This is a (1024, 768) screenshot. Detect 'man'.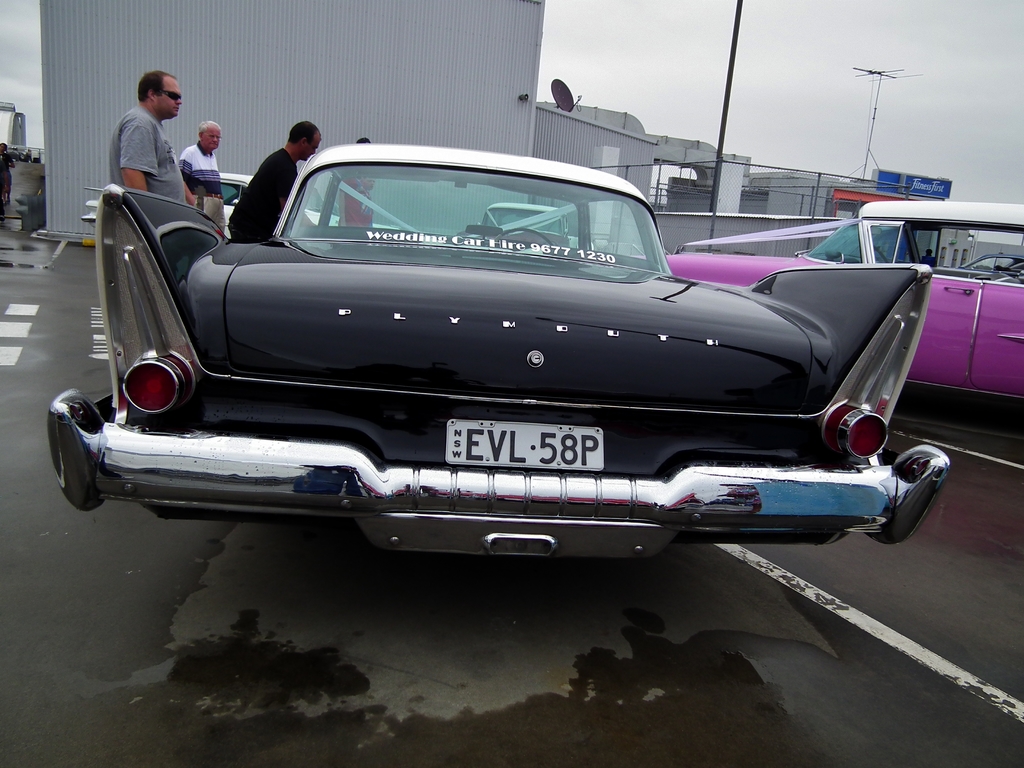
[x1=175, y1=121, x2=227, y2=209].
